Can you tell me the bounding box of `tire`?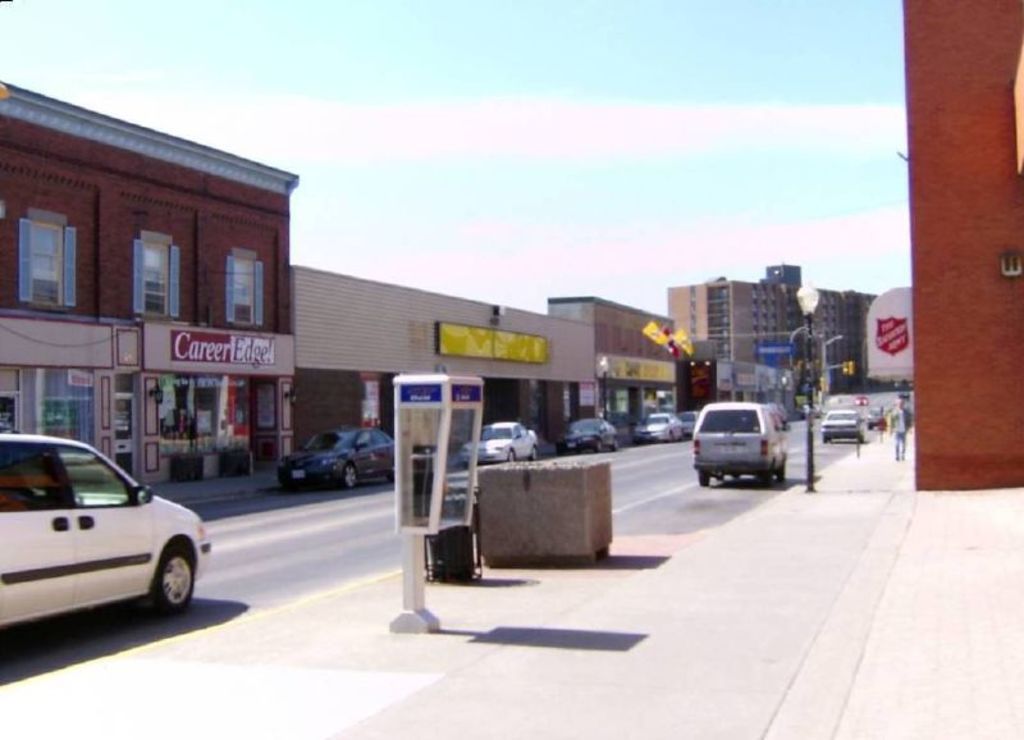
(856,433,865,442).
